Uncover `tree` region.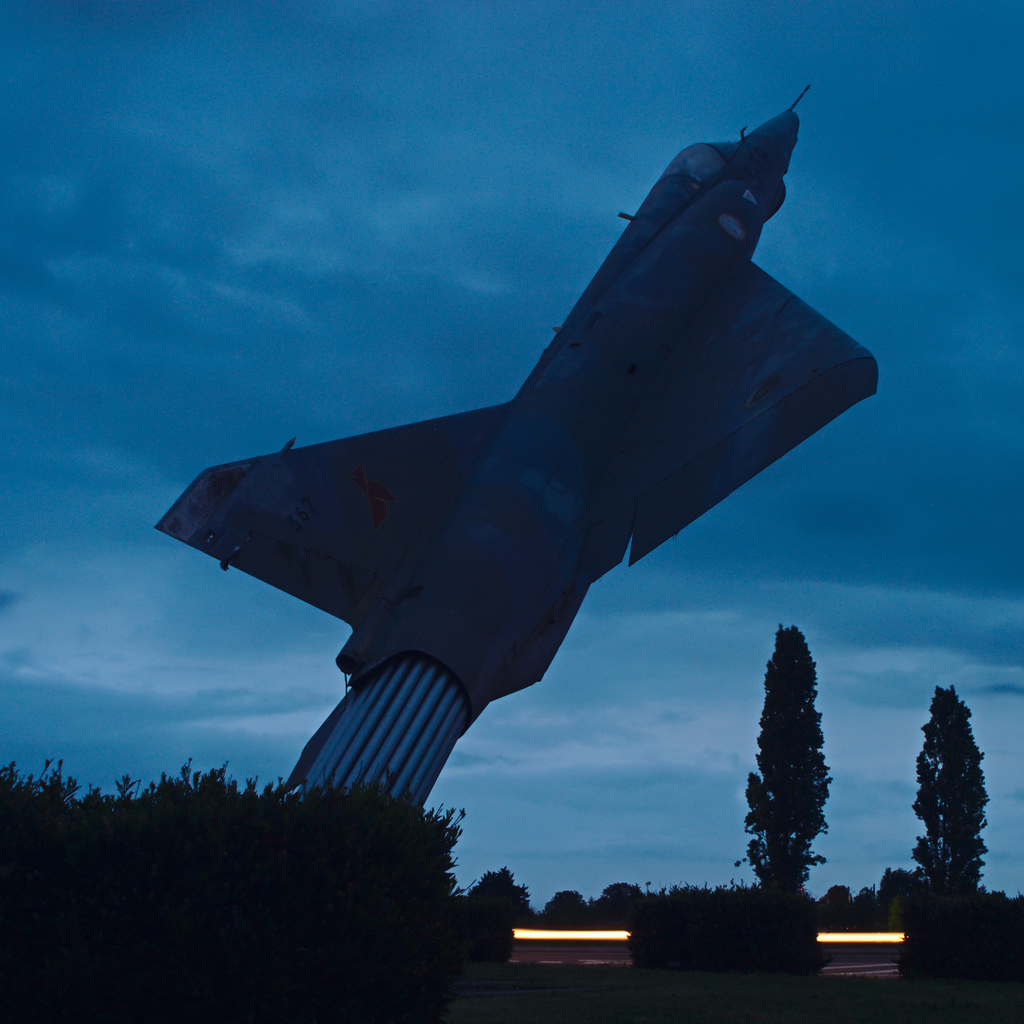
Uncovered: bbox=(904, 684, 1009, 925).
